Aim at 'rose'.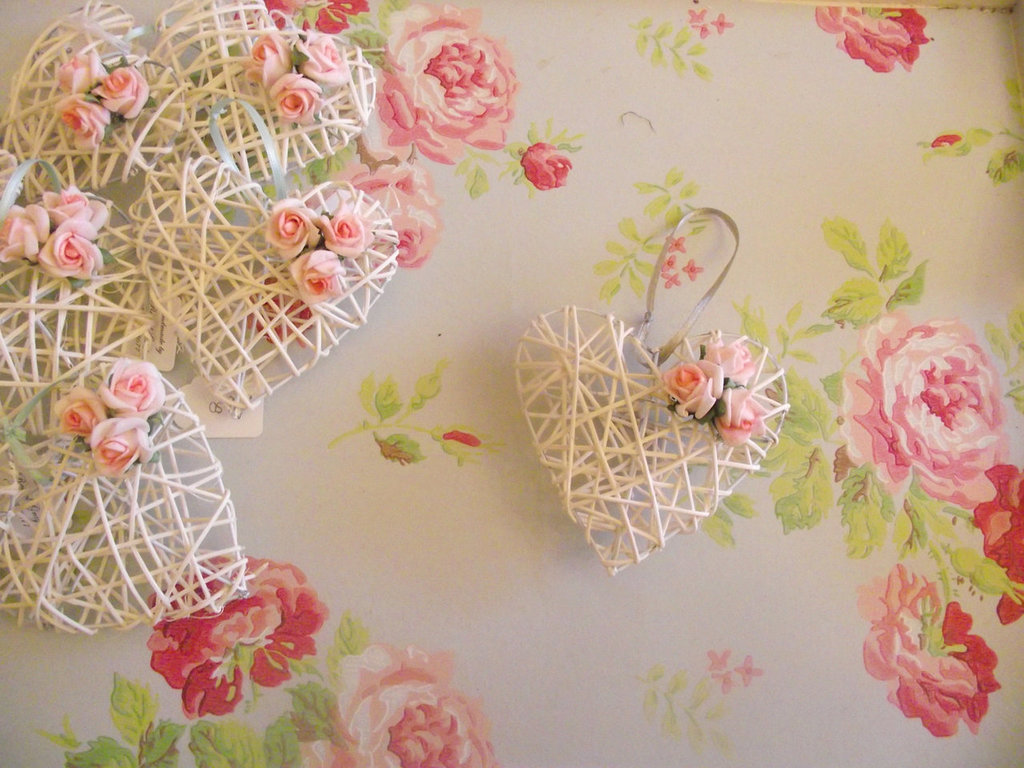
Aimed at locate(371, 0, 523, 160).
